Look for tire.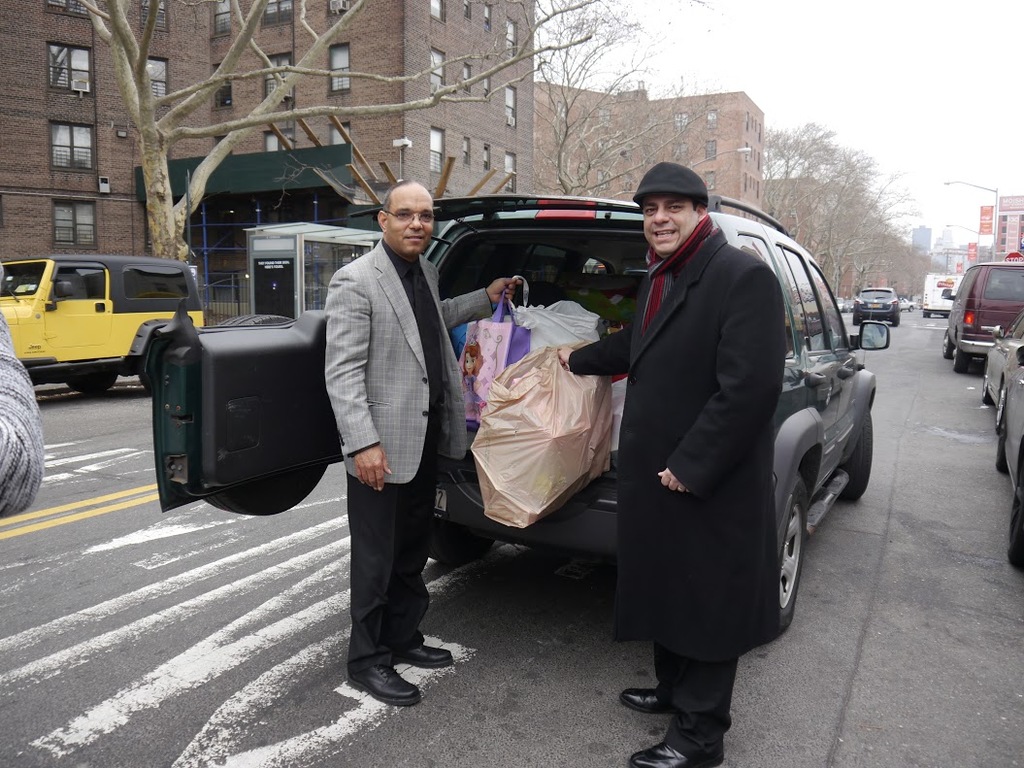
Found: Rect(954, 349, 970, 375).
